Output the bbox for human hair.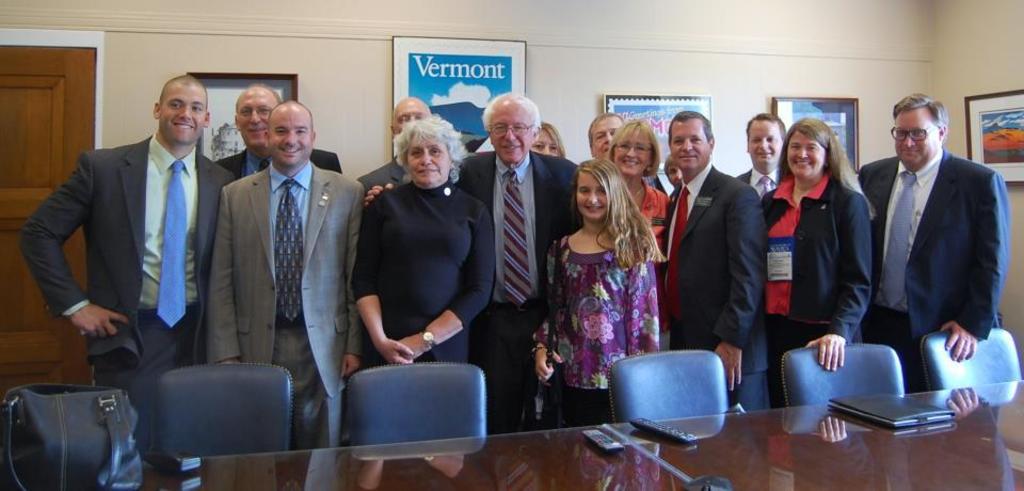
bbox=(585, 110, 627, 147).
